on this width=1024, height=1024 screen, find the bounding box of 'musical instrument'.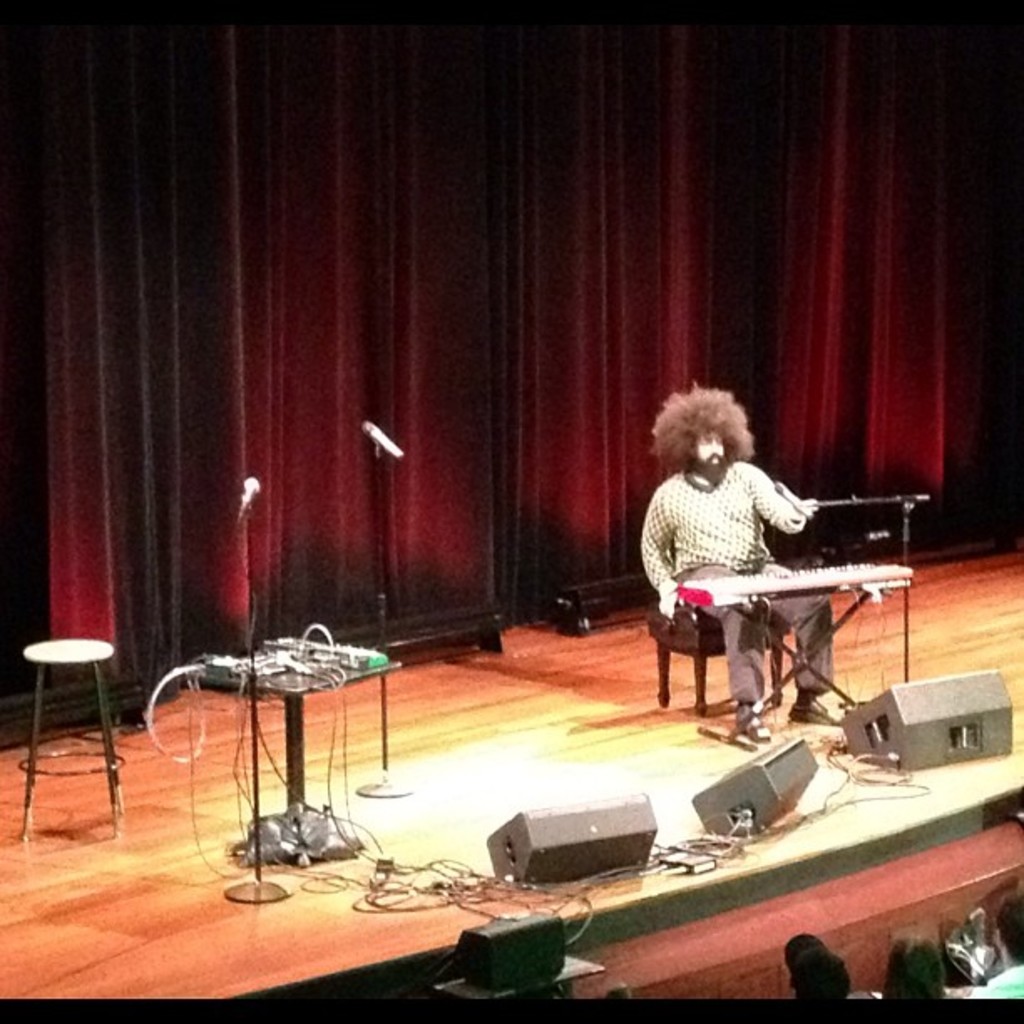
Bounding box: 679:564:917:751.
